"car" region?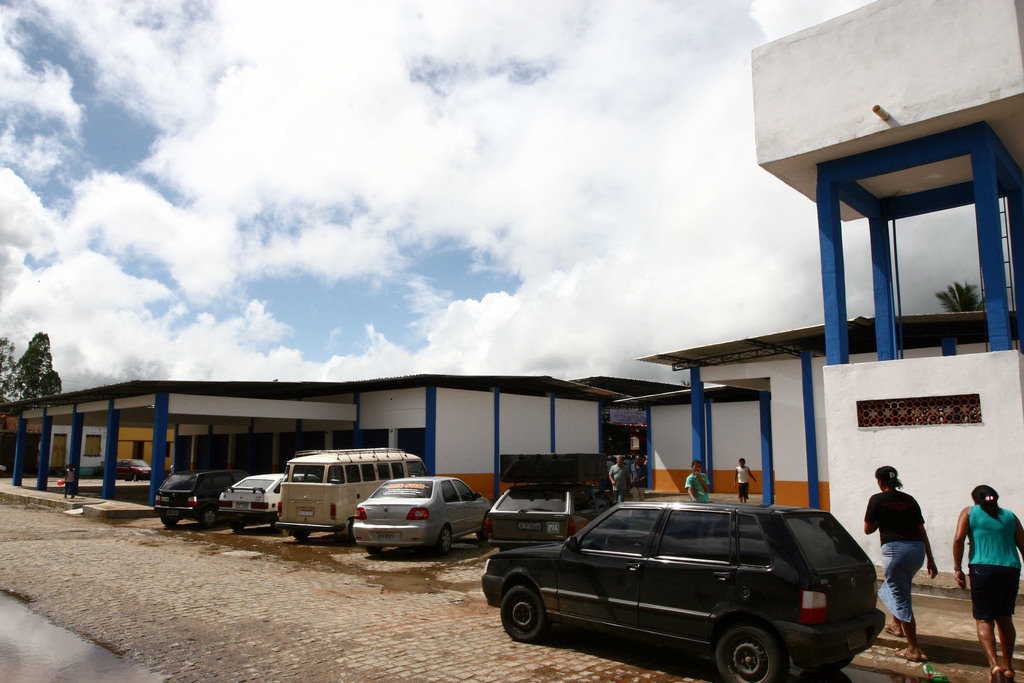
crop(220, 465, 282, 539)
